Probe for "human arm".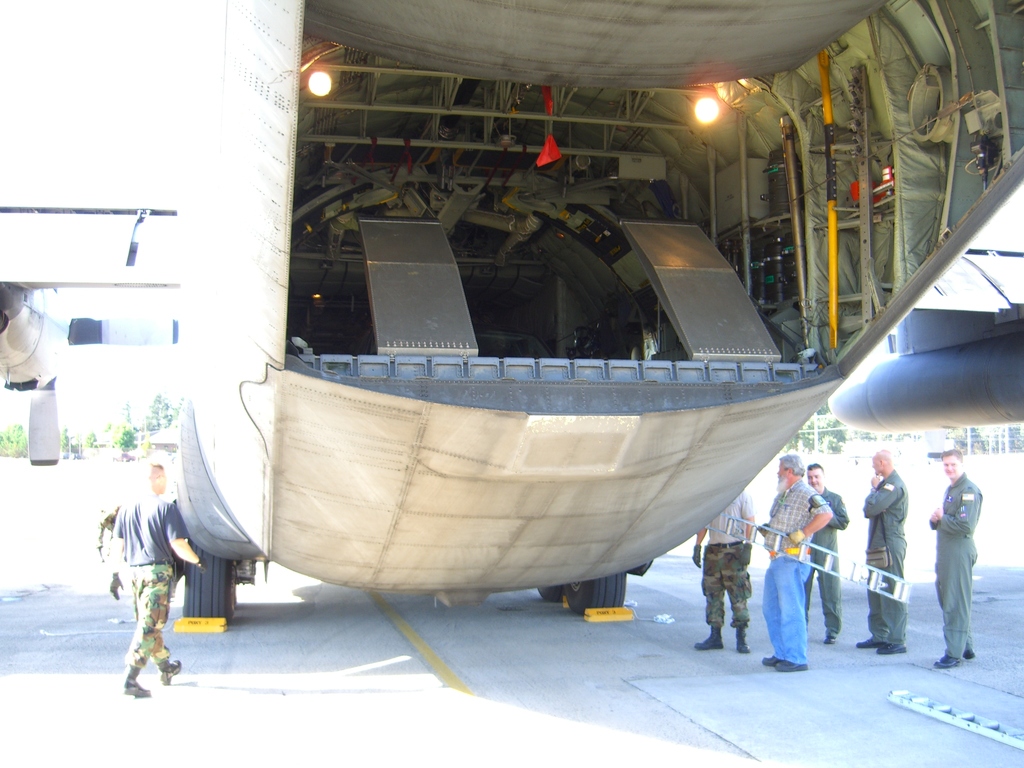
Probe result: bbox=(103, 511, 125, 594).
